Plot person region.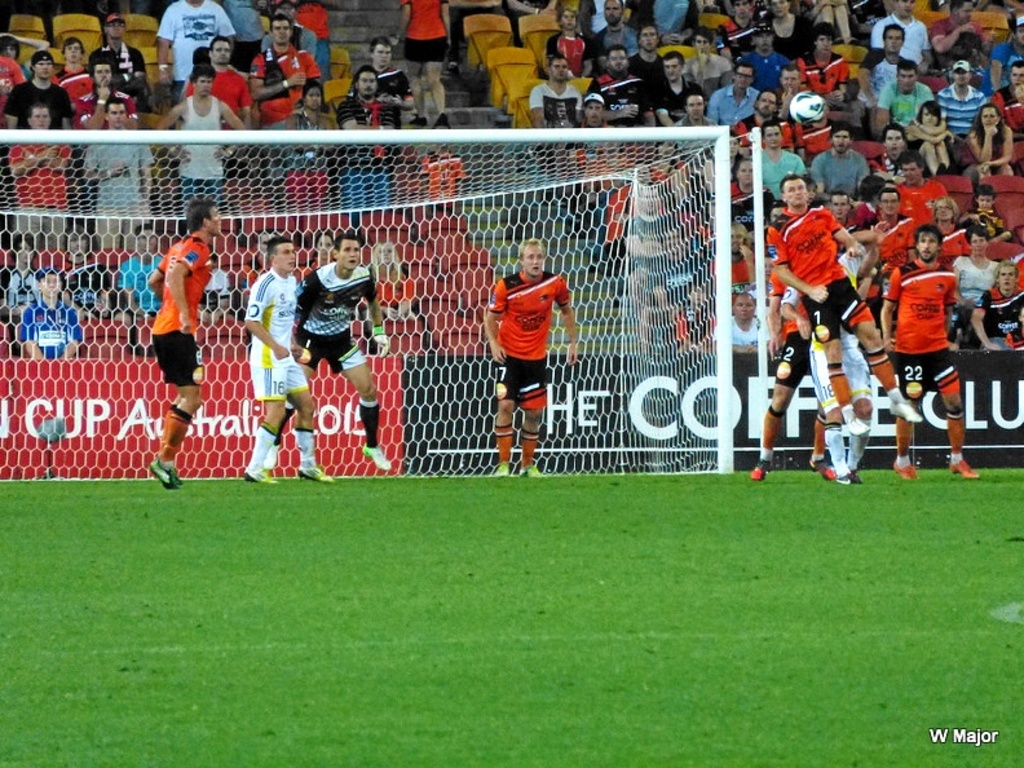
Plotted at <bbox>61, 235, 110, 322</bbox>.
